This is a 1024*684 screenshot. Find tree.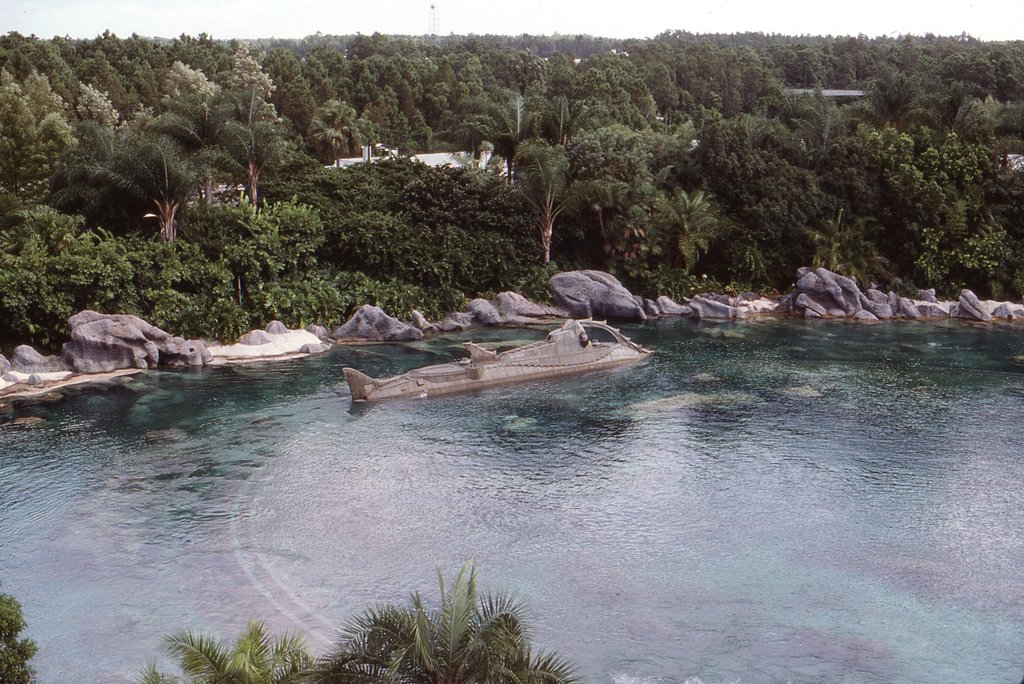
Bounding box: BBox(505, 140, 589, 272).
